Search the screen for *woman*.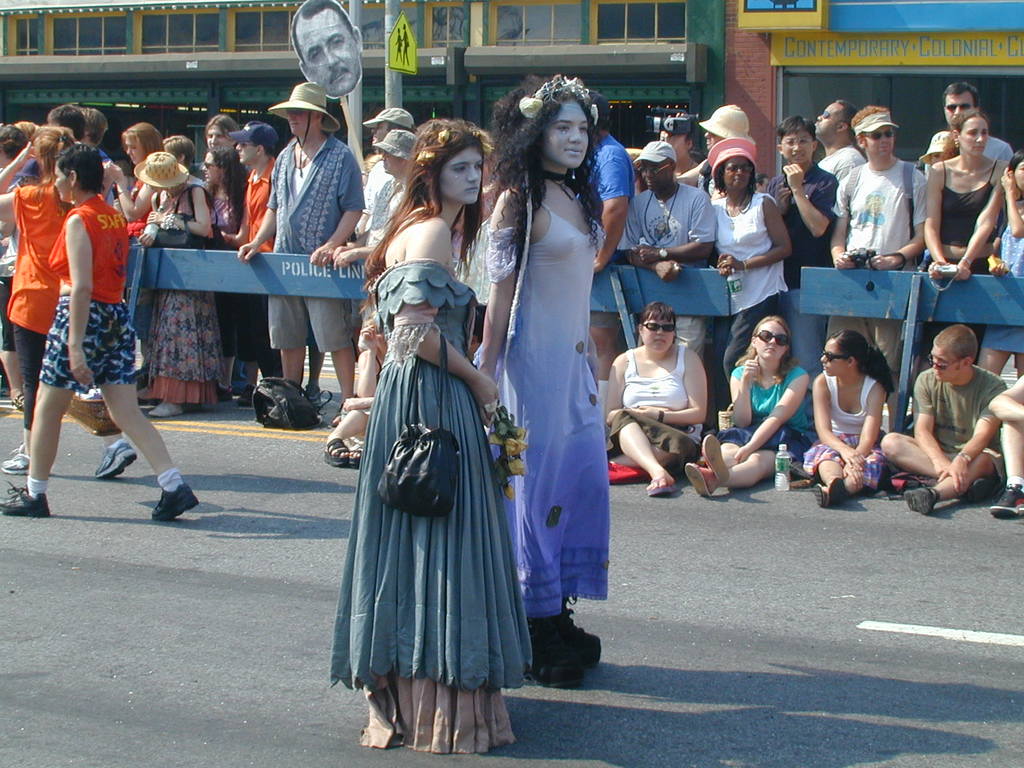
Found at bbox=[703, 139, 788, 417].
